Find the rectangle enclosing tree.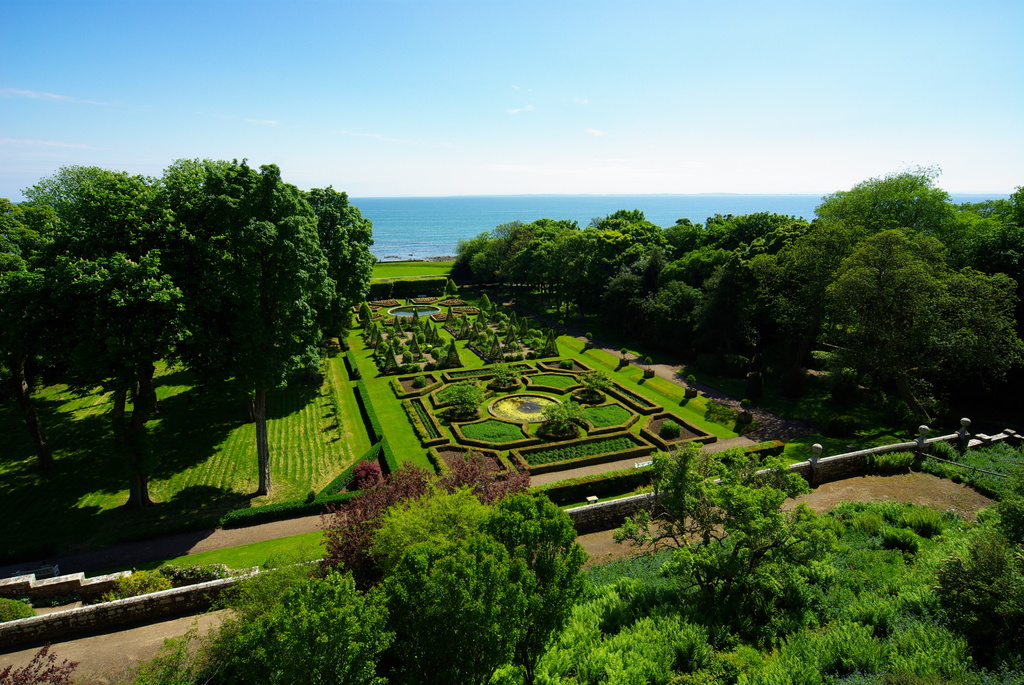
(left=0, top=164, right=189, bottom=523).
